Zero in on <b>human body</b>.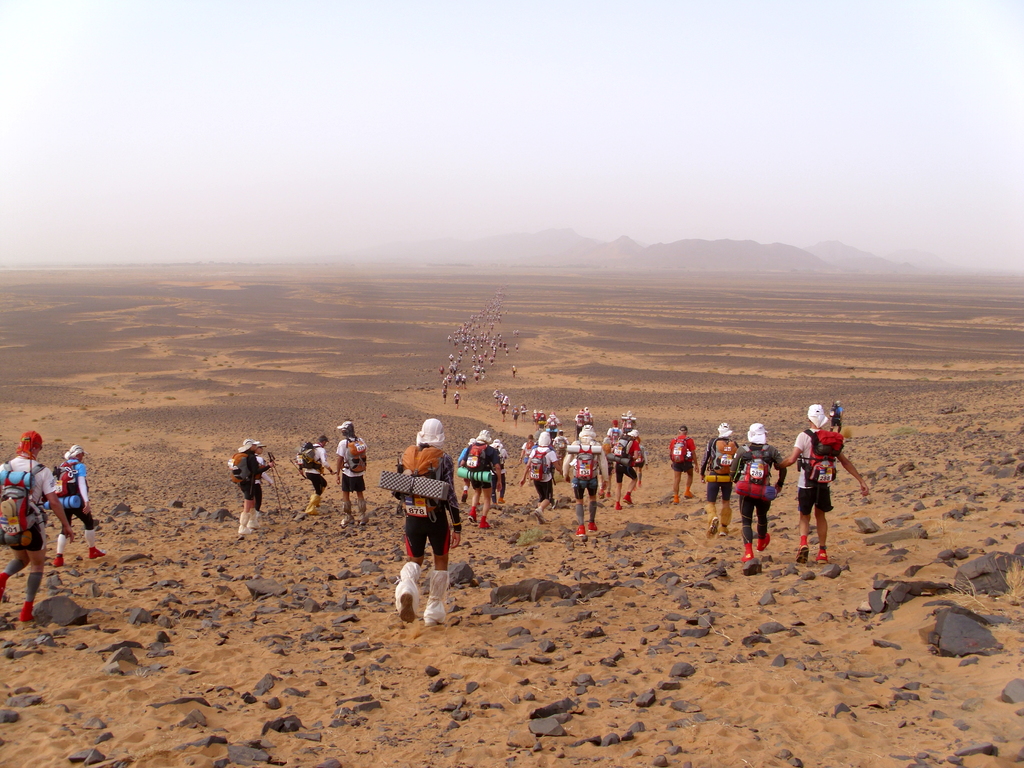
Zeroed in: x1=221 y1=439 x2=276 y2=533.
